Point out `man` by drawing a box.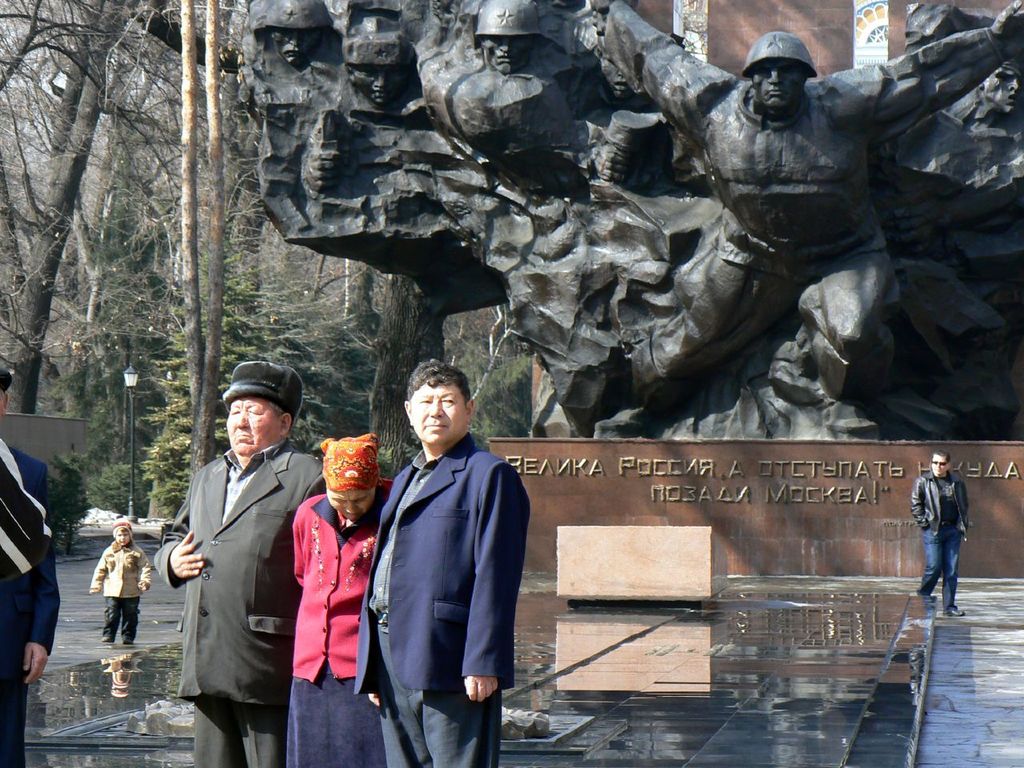
{"x1": 354, "y1": 348, "x2": 529, "y2": 760}.
